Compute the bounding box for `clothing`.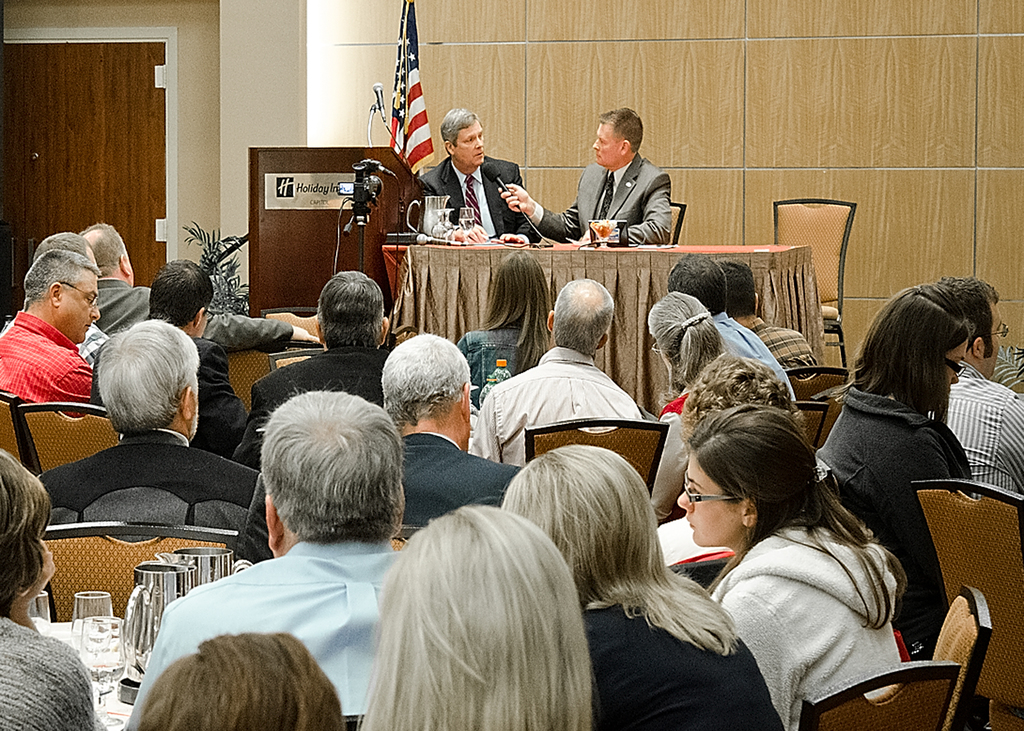
394 432 525 527.
